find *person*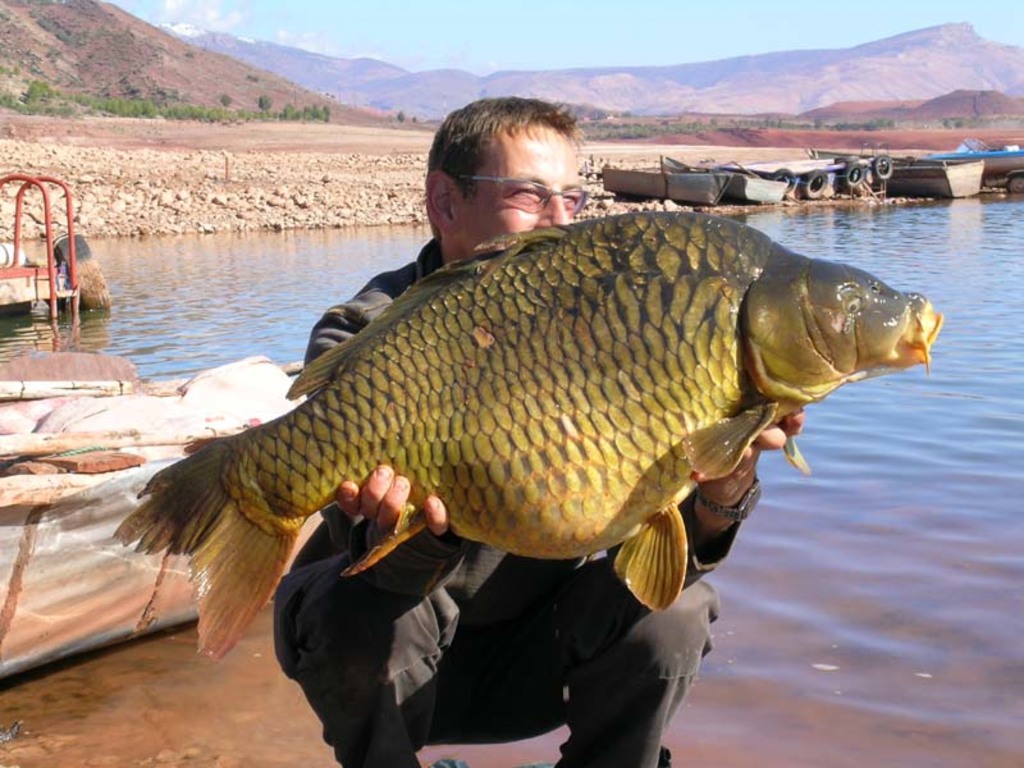
box(275, 96, 808, 767)
